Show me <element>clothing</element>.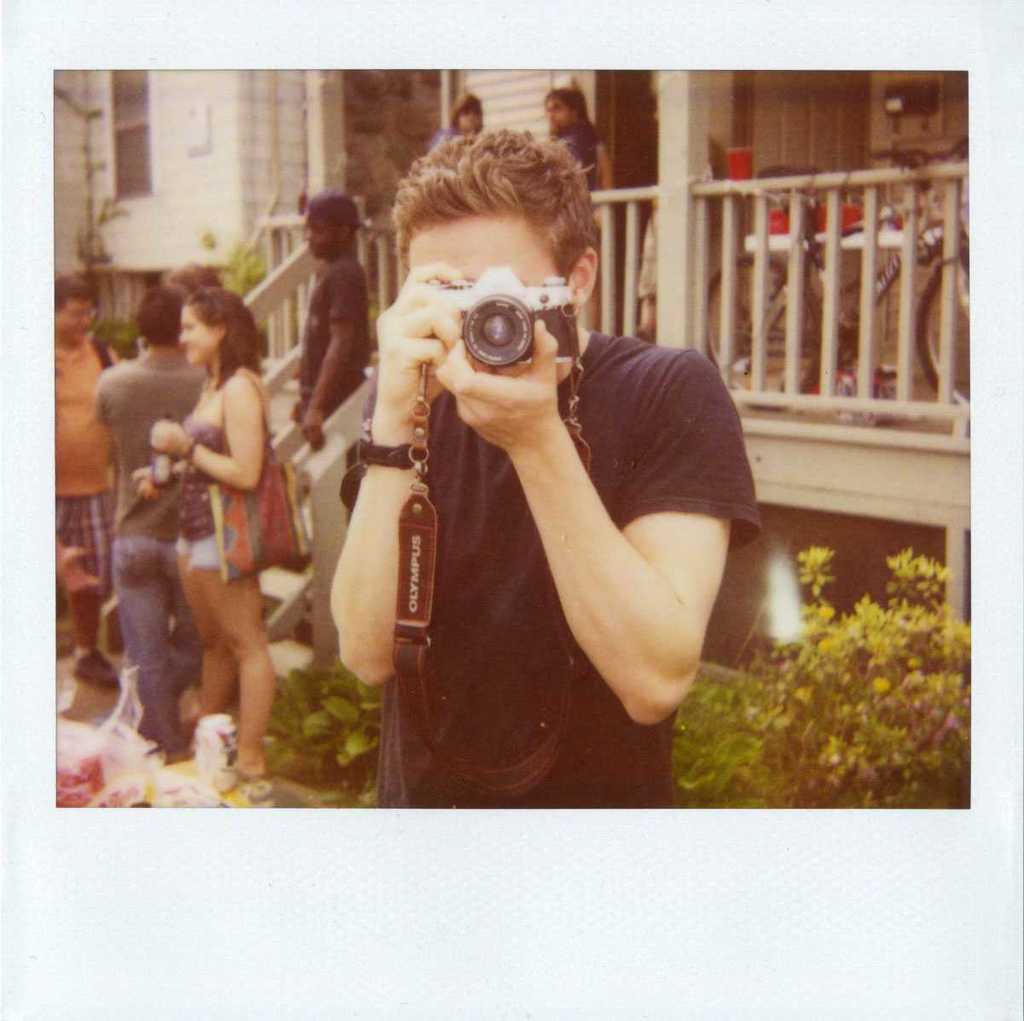
<element>clothing</element> is here: (x1=298, y1=264, x2=373, y2=405).
